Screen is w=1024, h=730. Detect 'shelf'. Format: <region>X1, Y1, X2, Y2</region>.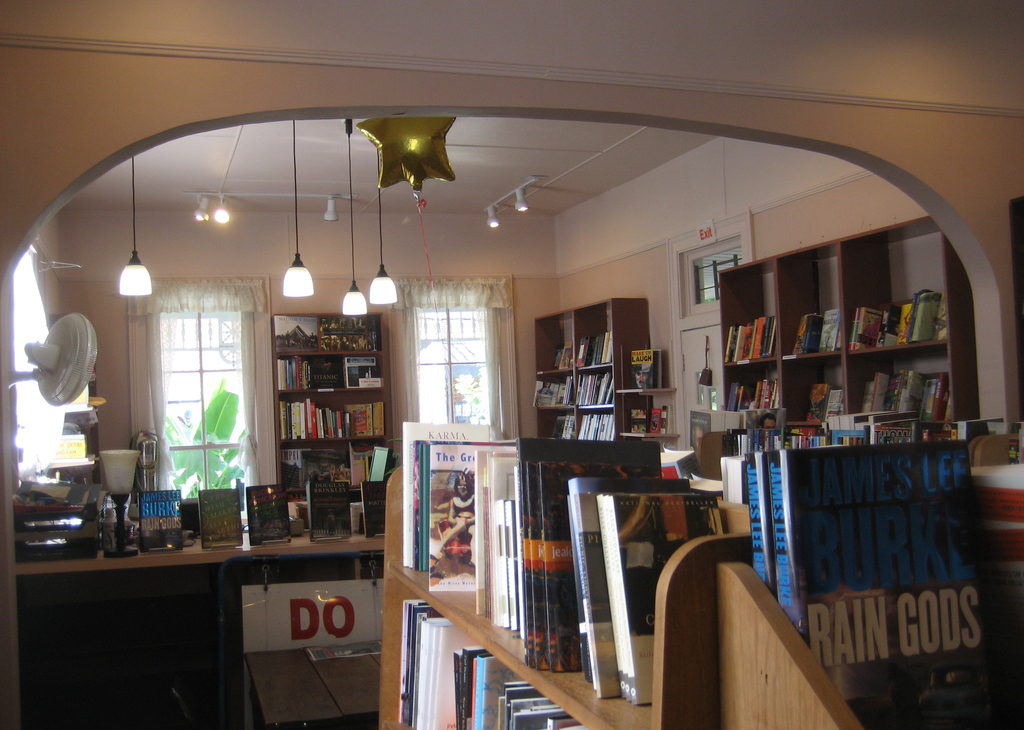
<region>378, 424, 1023, 726</region>.
